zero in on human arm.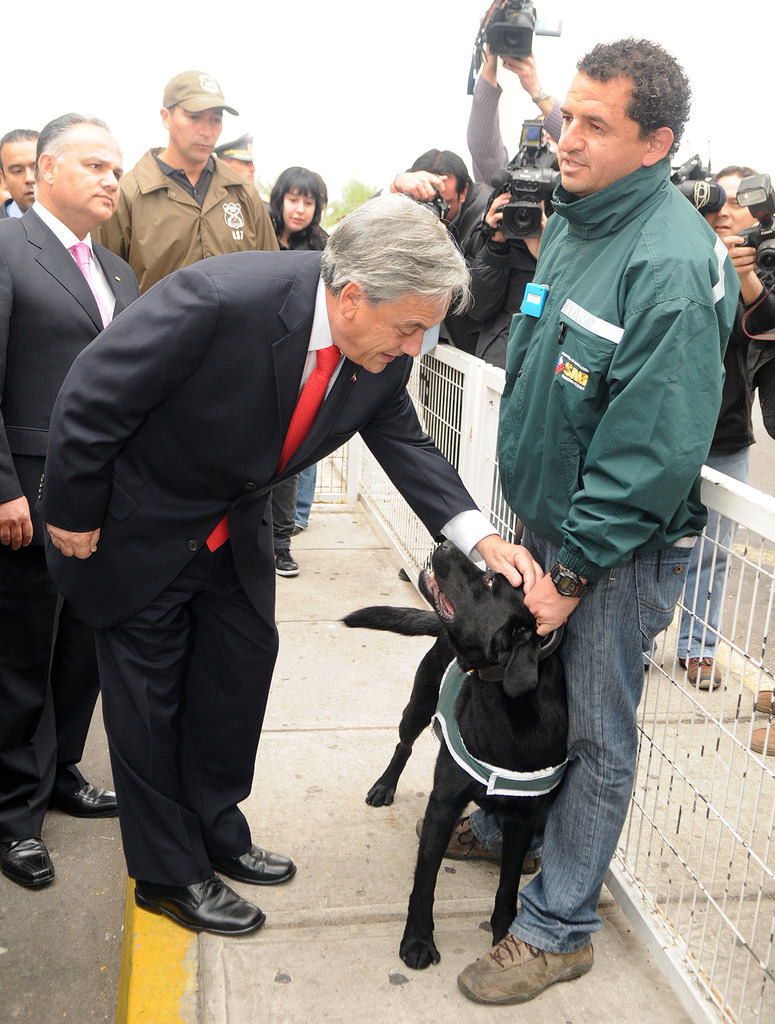
Zeroed in: <box>372,346,554,594</box>.
